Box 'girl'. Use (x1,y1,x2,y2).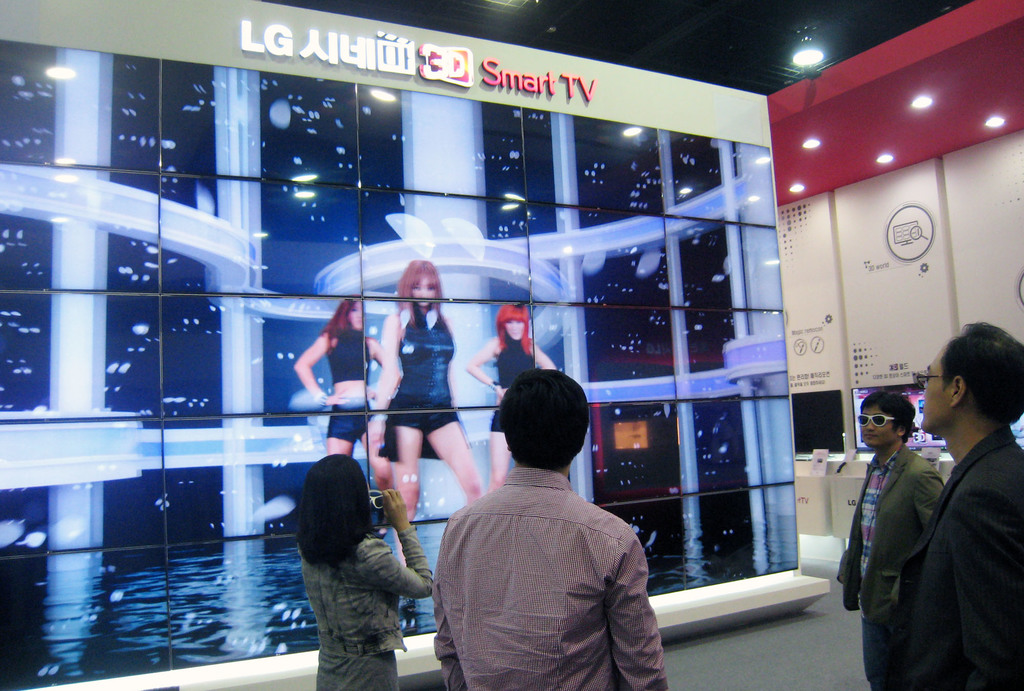
(469,307,557,484).
